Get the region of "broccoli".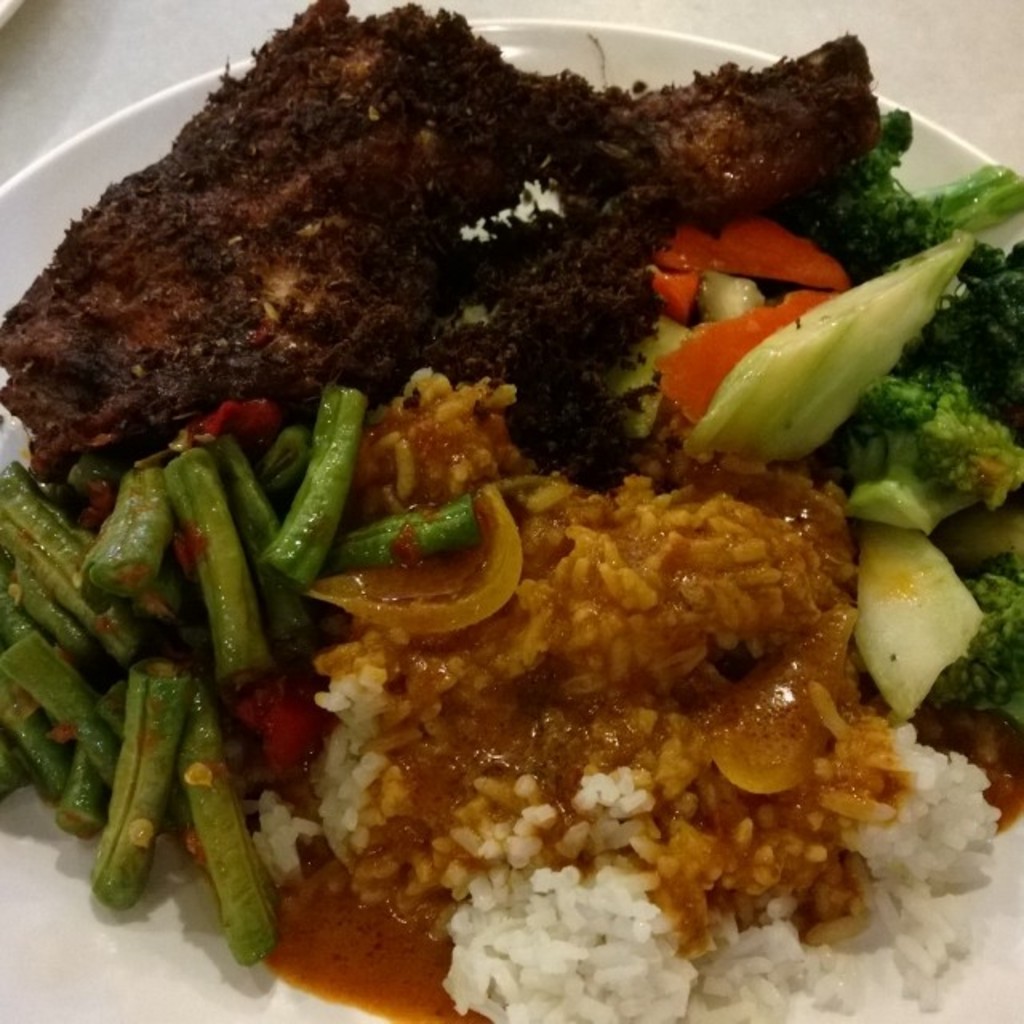
bbox=(936, 565, 1021, 730).
